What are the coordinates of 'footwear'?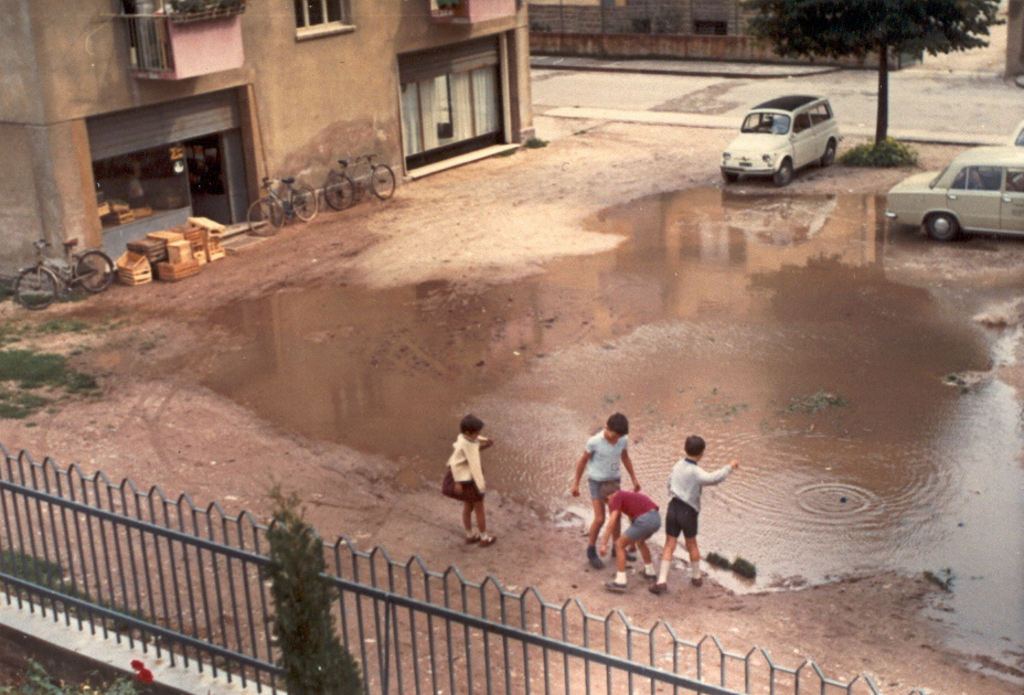
587:546:604:570.
